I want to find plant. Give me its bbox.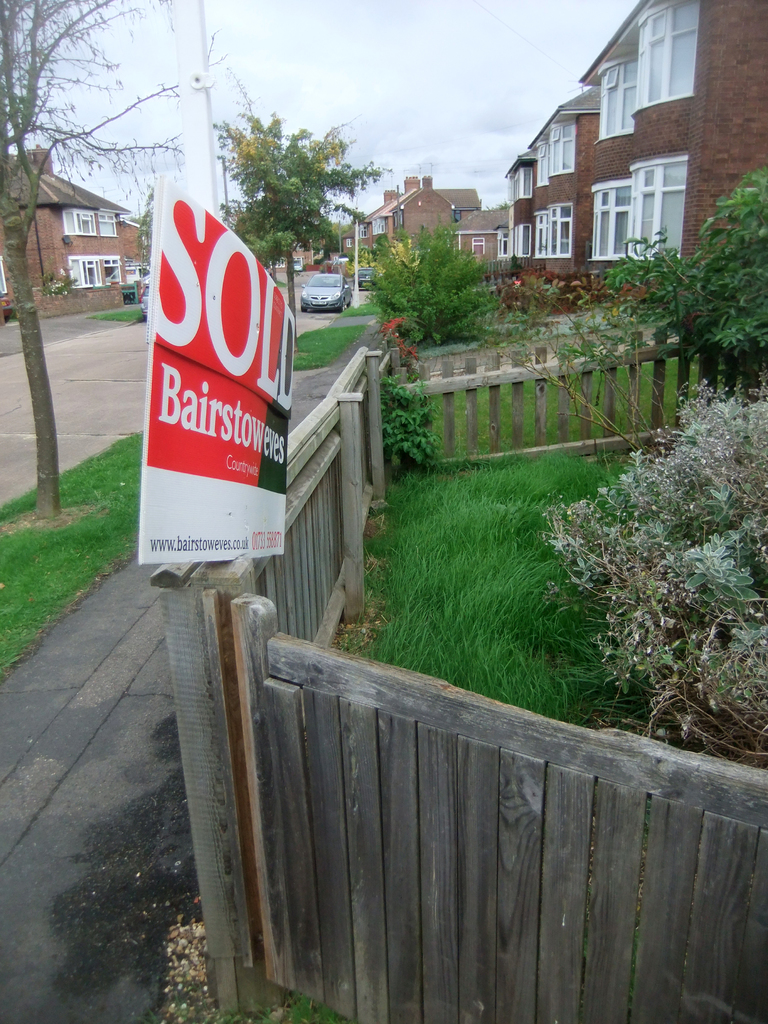
rect(378, 376, 443, 468).
